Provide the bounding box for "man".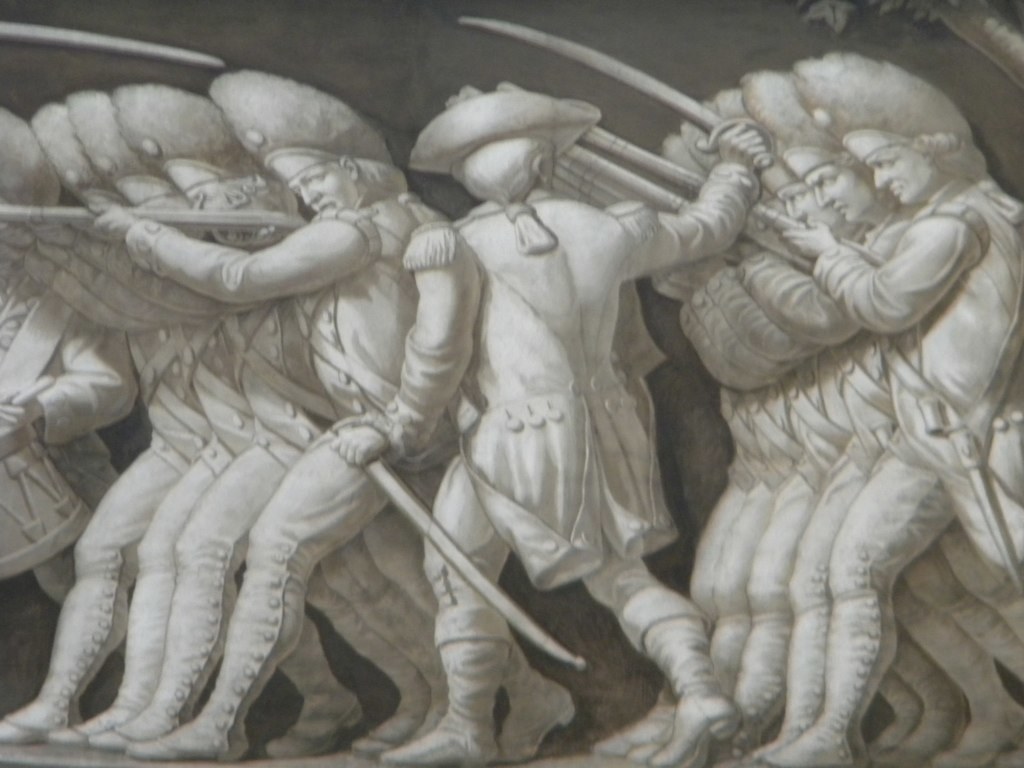
locate(311, 76, 785, 767).
